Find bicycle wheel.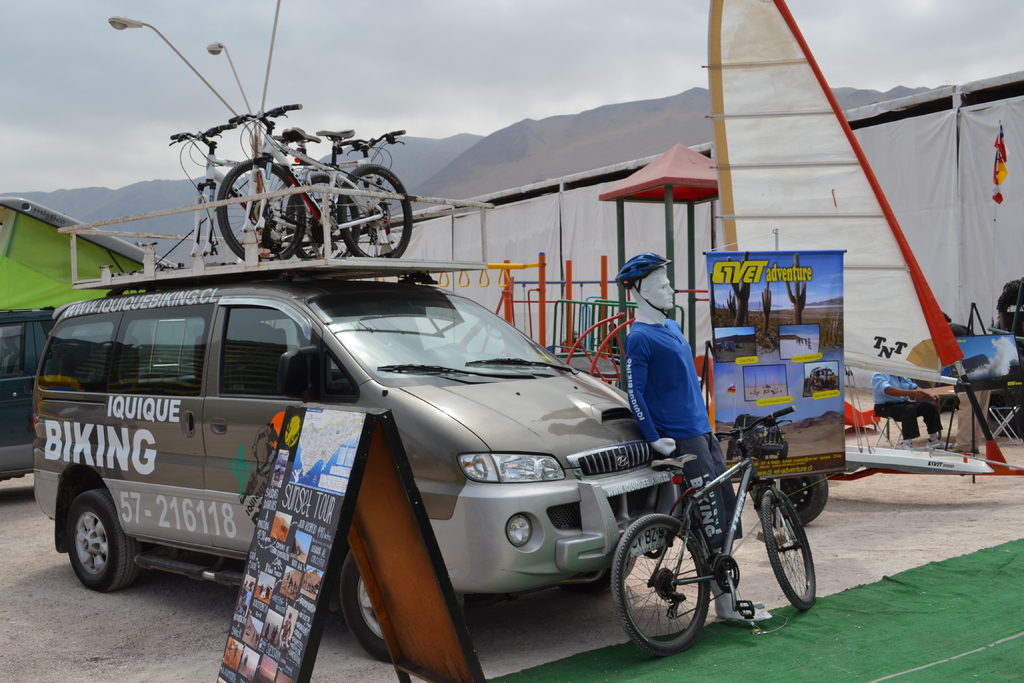
x1=282 y1=170 x2=360 y2=259.
